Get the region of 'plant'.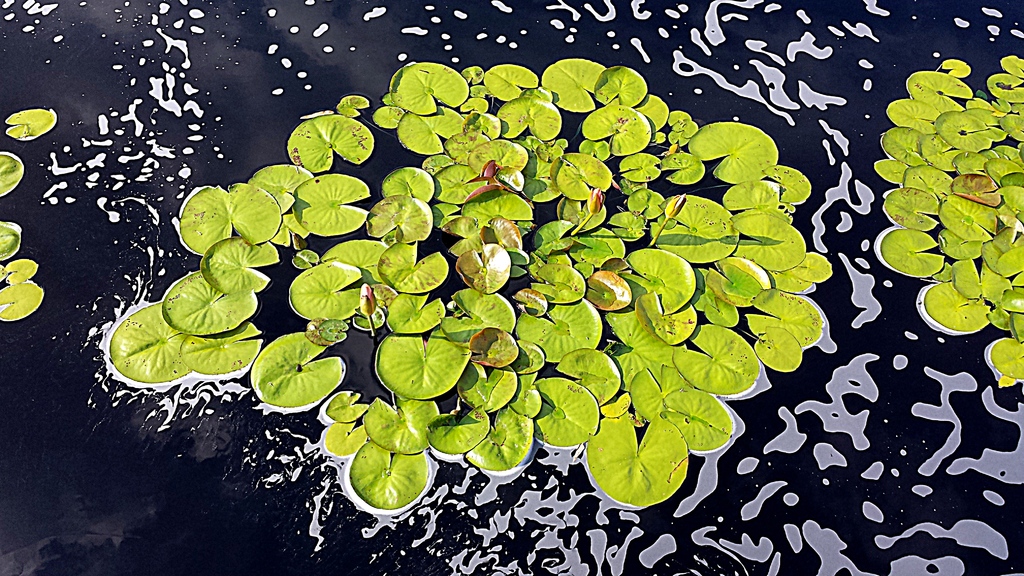
(0, 222, 23, 258).
